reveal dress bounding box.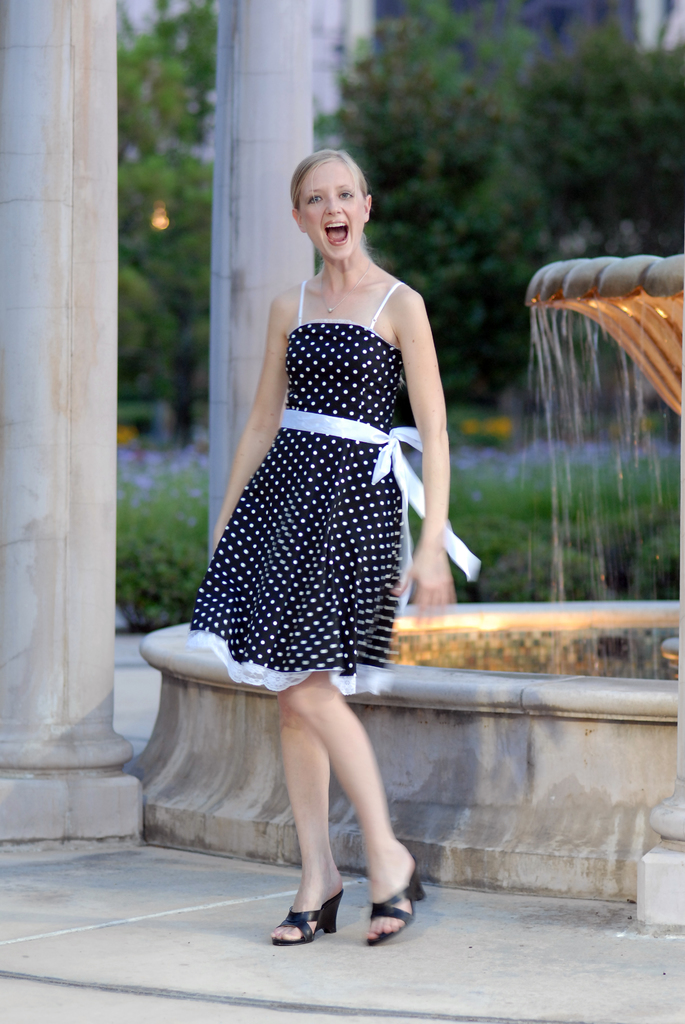
Revealed: bbox=[184, 277, 480, 693].
